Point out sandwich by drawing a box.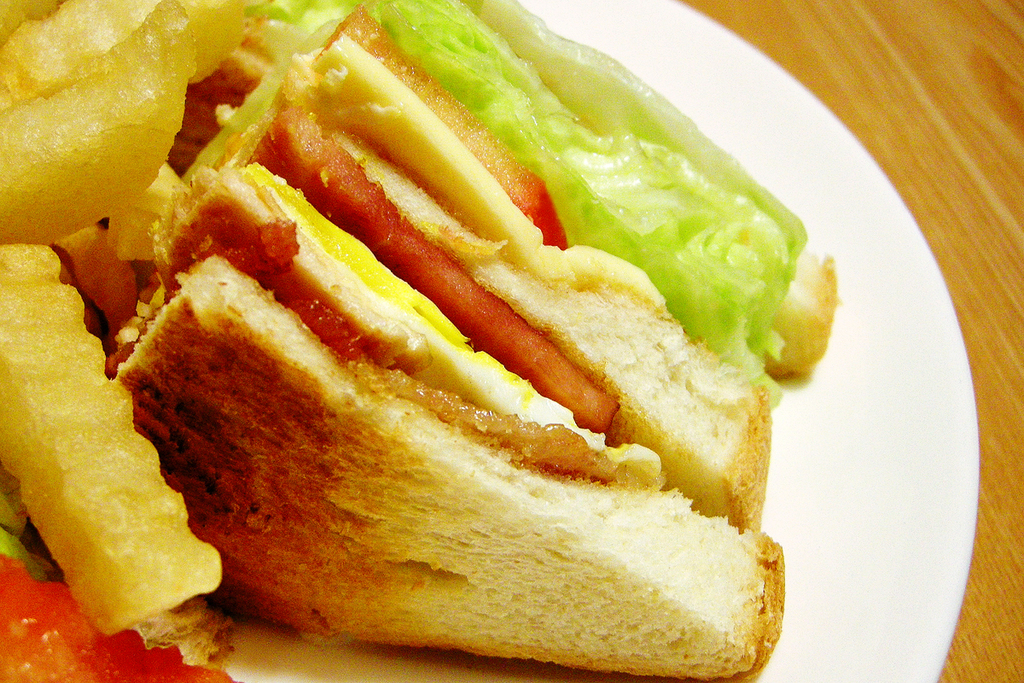
{"left": 117, "top": 0, "right": 836, "bottom": 682}.
